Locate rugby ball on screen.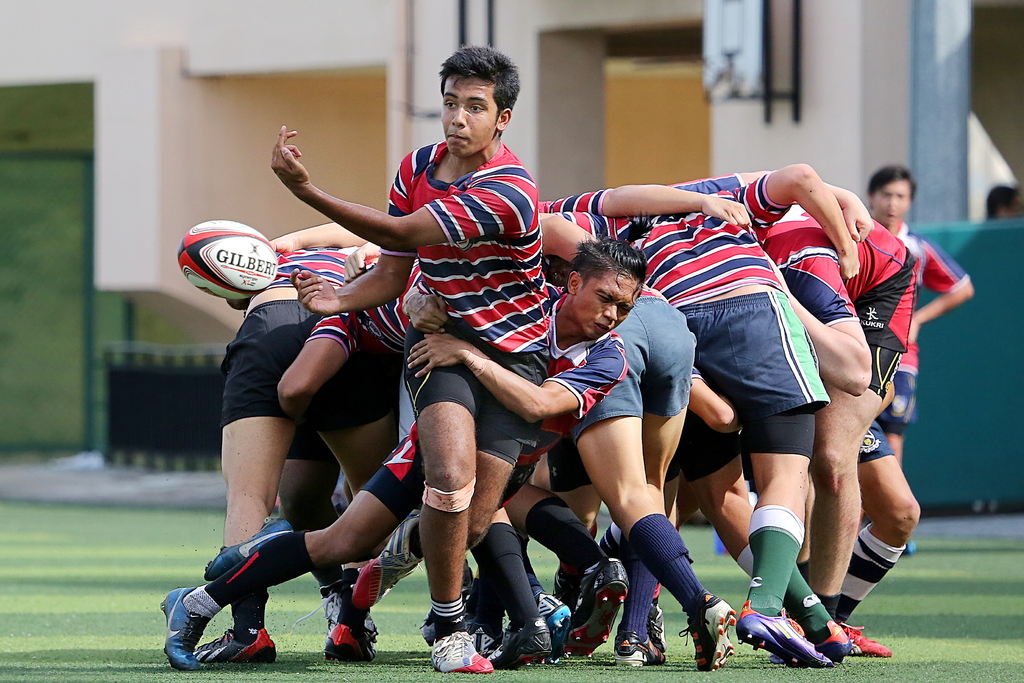
On screen at 184, 217, 283, 308.
